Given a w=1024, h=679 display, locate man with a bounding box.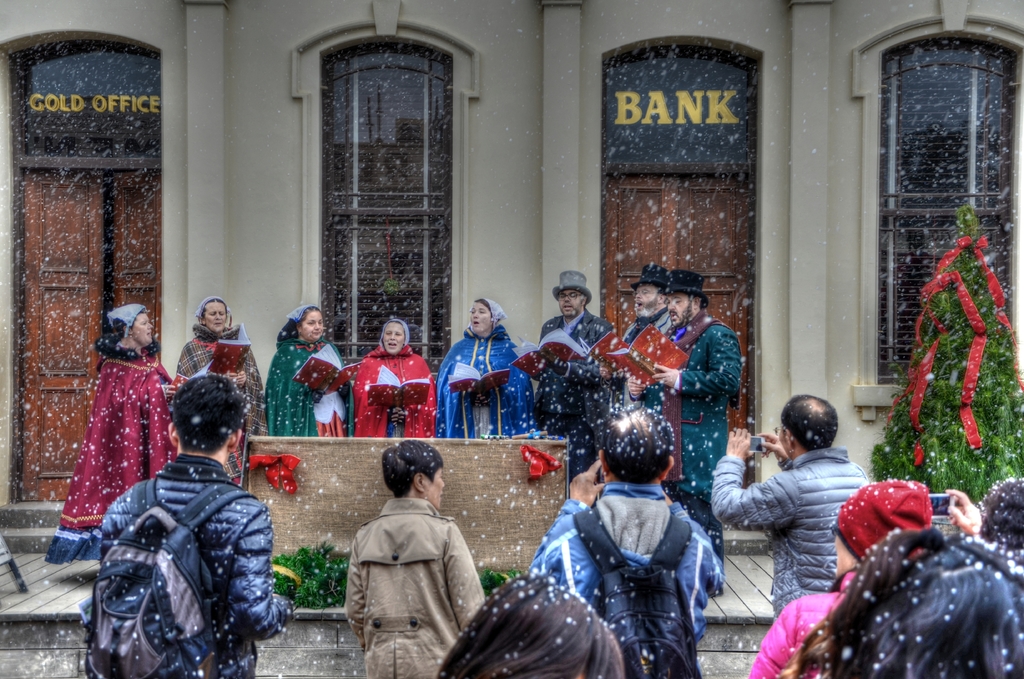
Located: box=[340, 448, 484, 674].
